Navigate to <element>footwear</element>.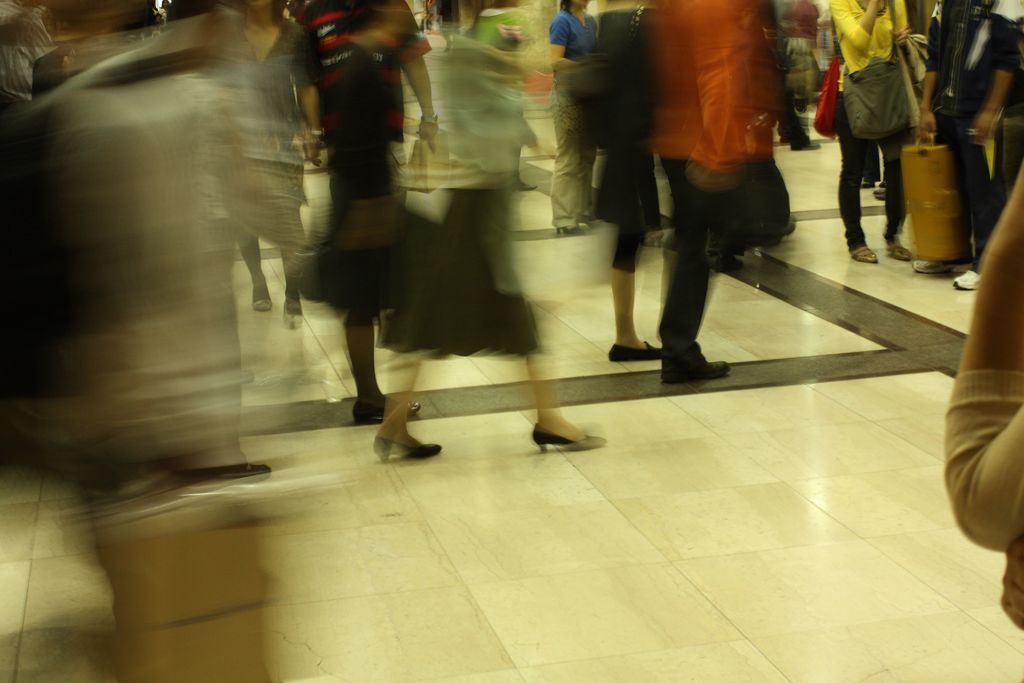
Navigation target: bbox=(911, 259, 971, 274).
